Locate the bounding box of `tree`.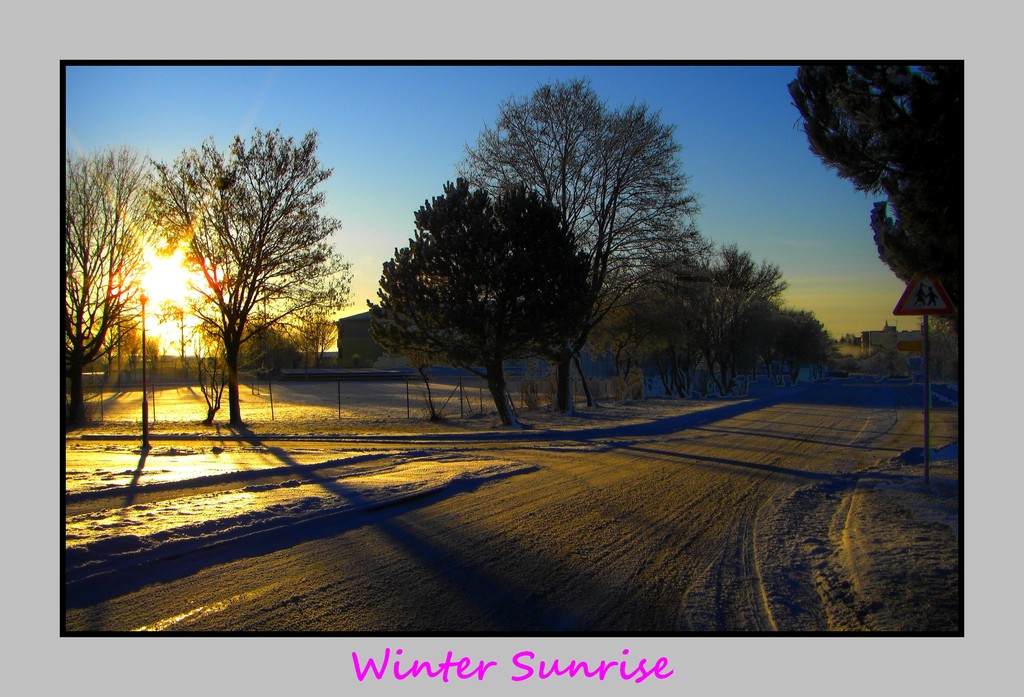
Bounding box: pyautogui.locateOnScreen(774, 288, 817, 393).
